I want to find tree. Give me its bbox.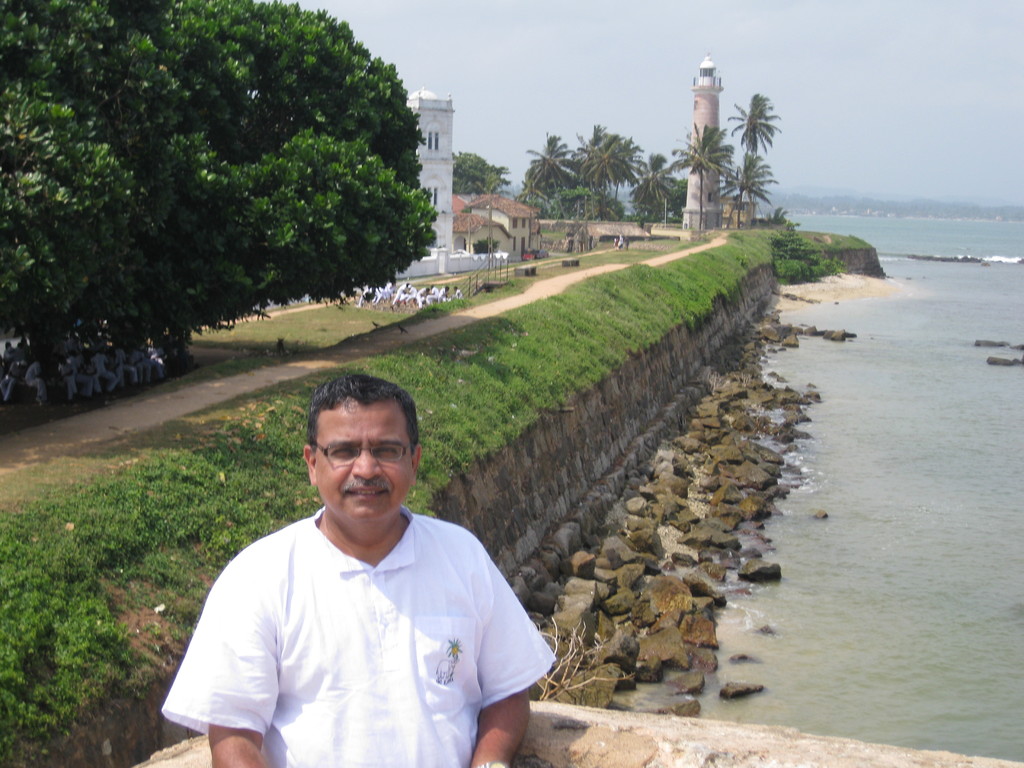
l=454, t=148, r=512, b=198.
